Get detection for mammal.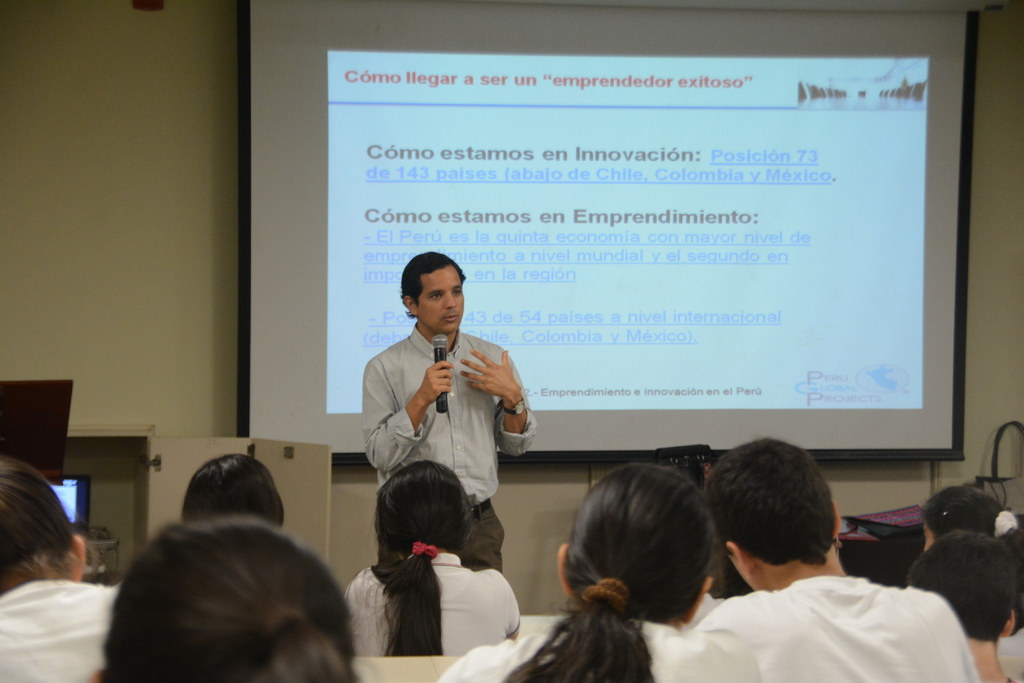
Detection: 339 458 525 662.
